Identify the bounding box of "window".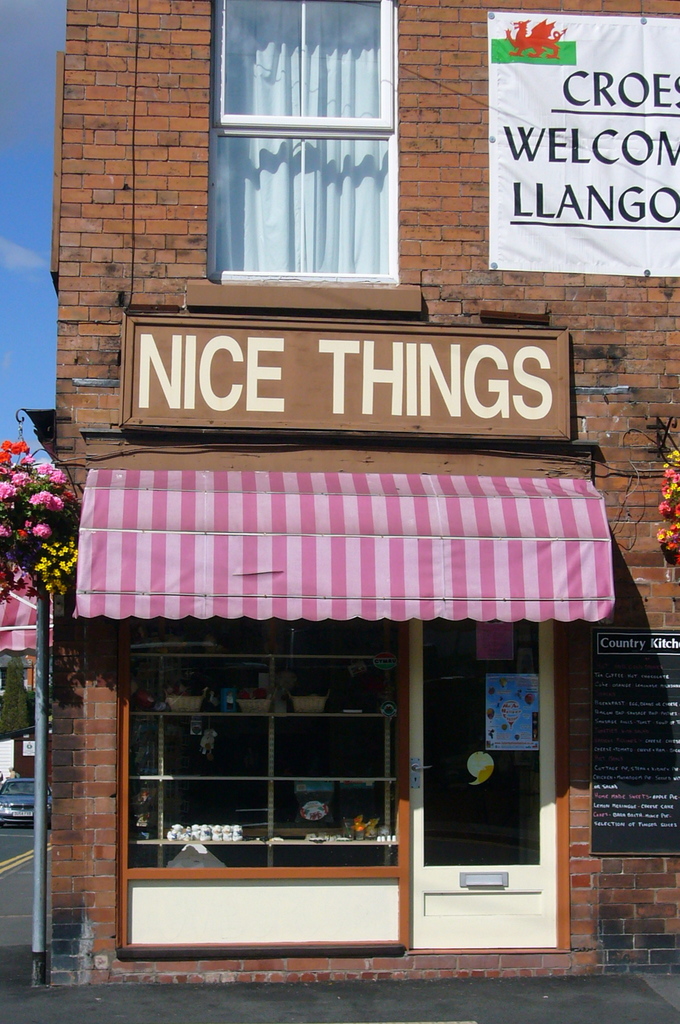
<box>198,1,429,303</box>.
